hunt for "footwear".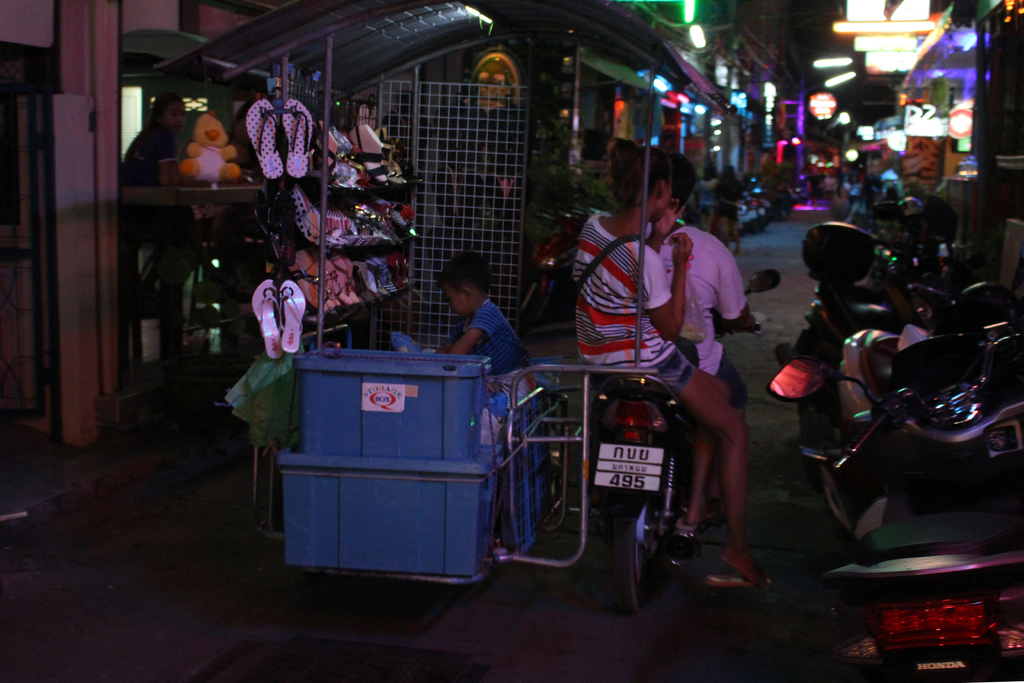
Hunted down at <bbox>668, 521, 723, 562</bbox>.
